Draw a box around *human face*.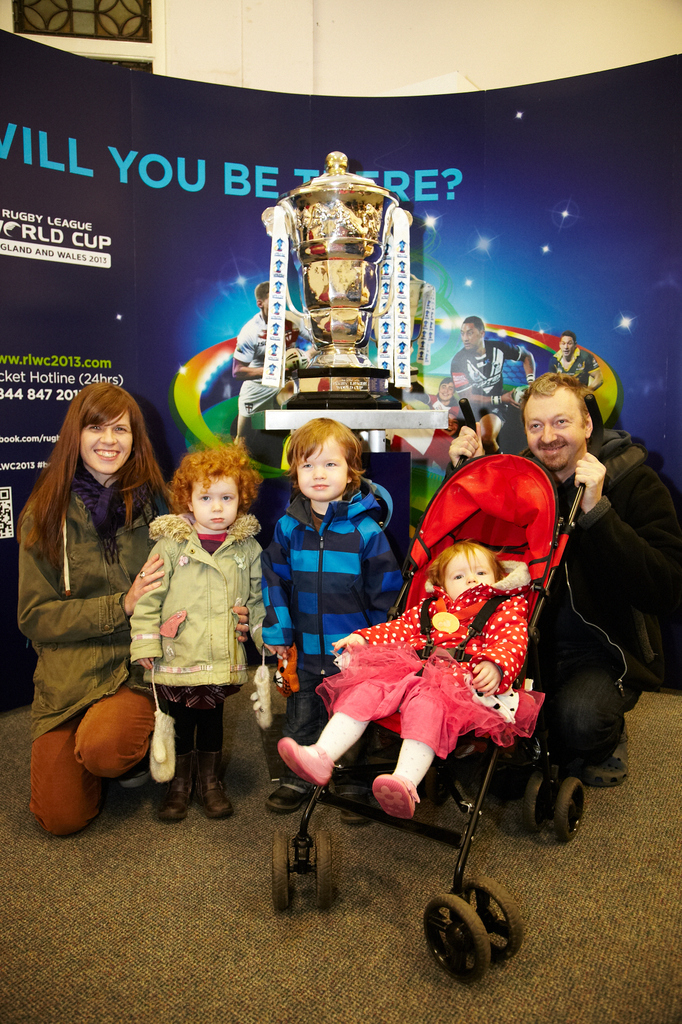
<box>187,480,241,525</box>.
